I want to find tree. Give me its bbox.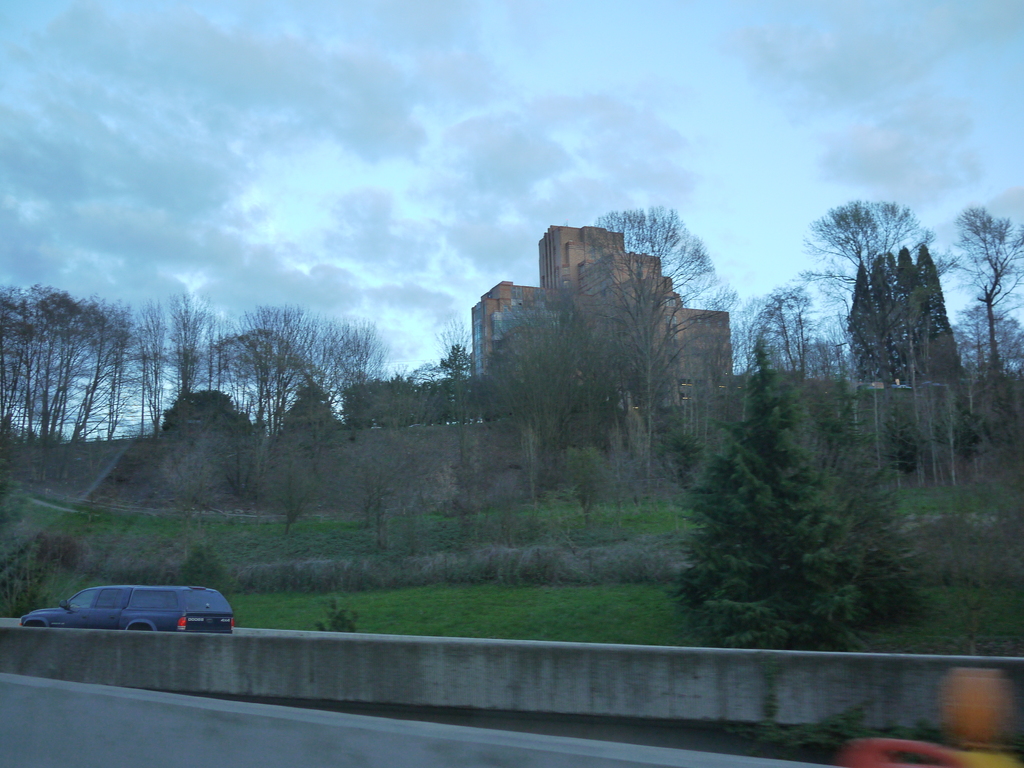
Rect(568, 195, 747, 474).
